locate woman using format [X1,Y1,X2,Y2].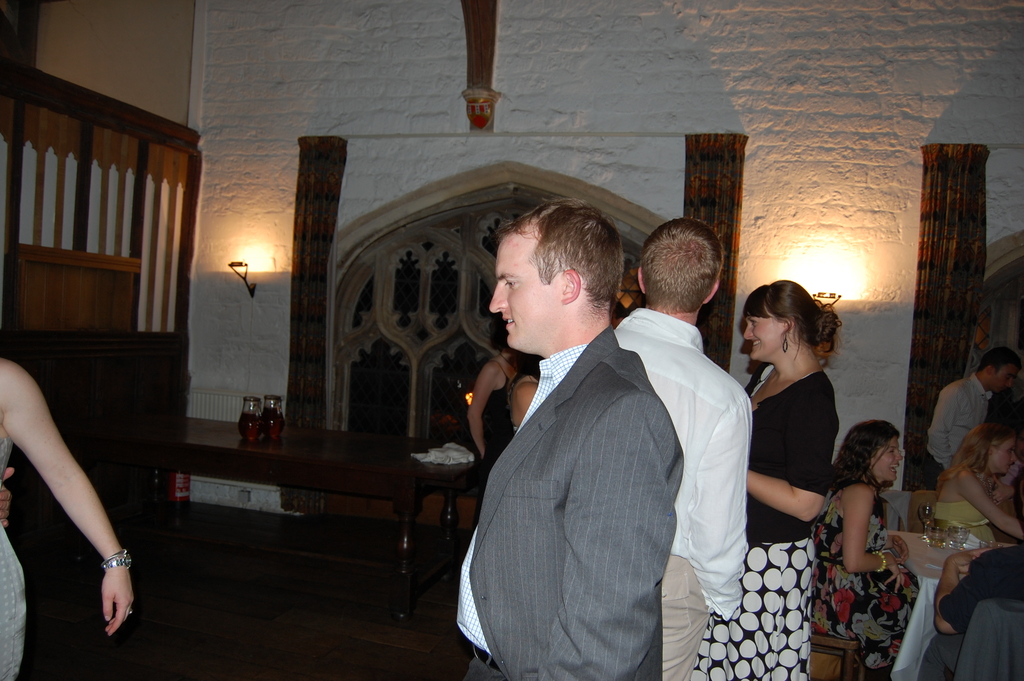
[806,422,922,671].
